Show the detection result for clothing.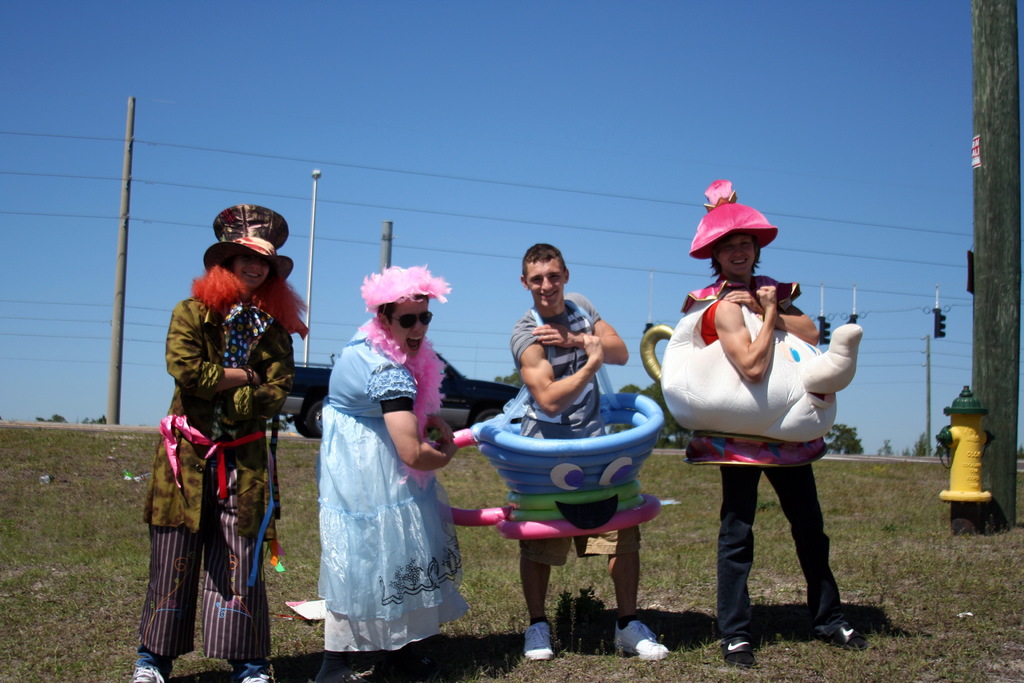
143, 260, 290, 643.
